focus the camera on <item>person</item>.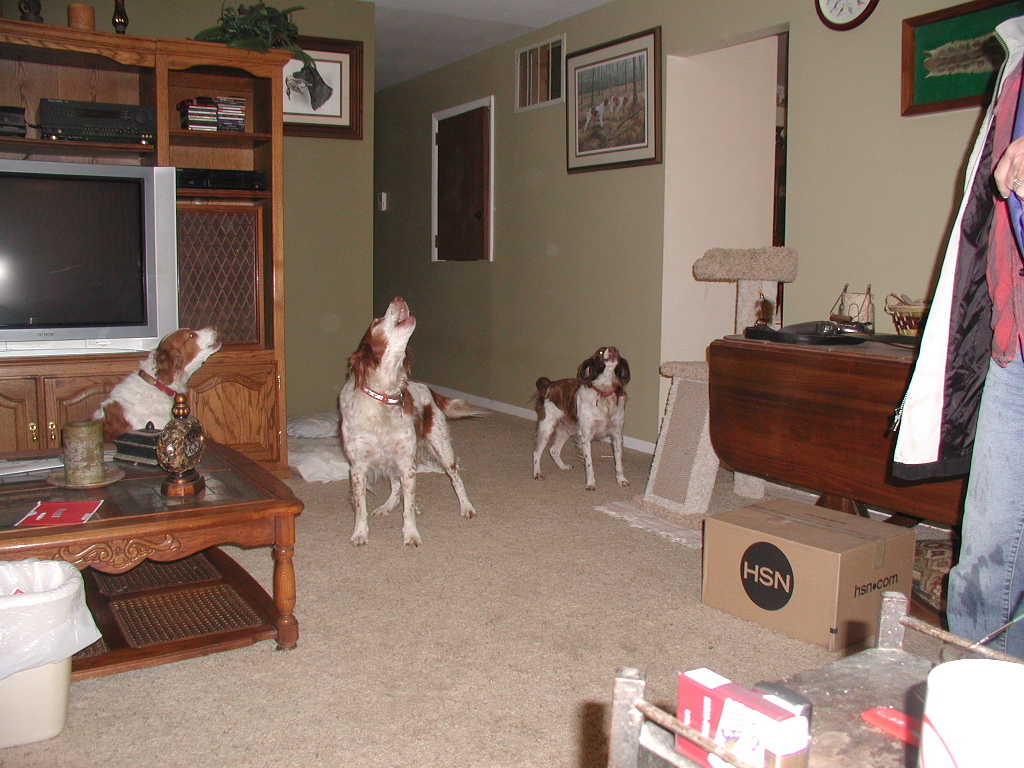
Focus region: 891:13:1023:670.
